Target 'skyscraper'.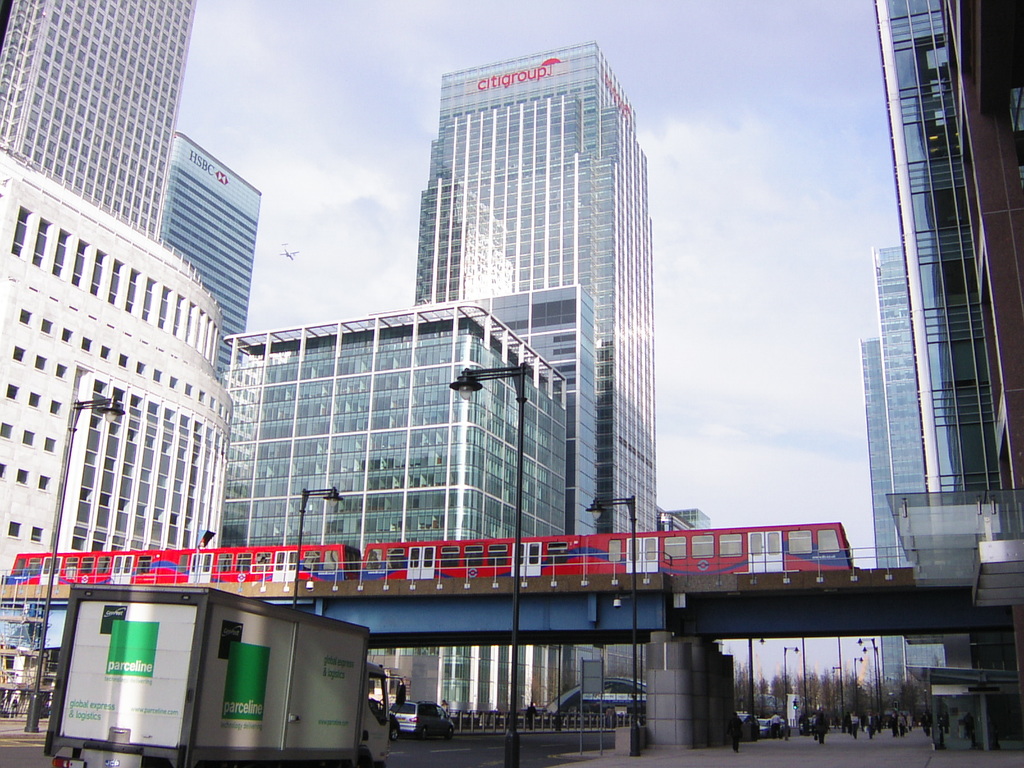
Target region: l=0, t=0, r=195, b=238.
